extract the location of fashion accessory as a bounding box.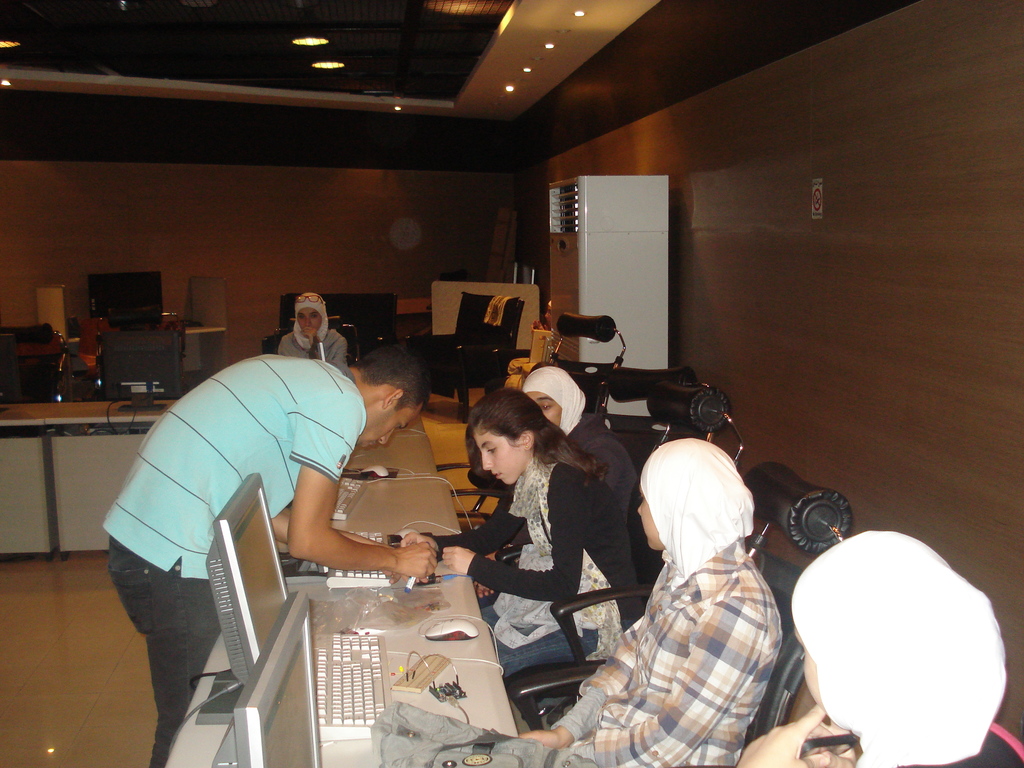
rect(787, 529, 1009, 767).
